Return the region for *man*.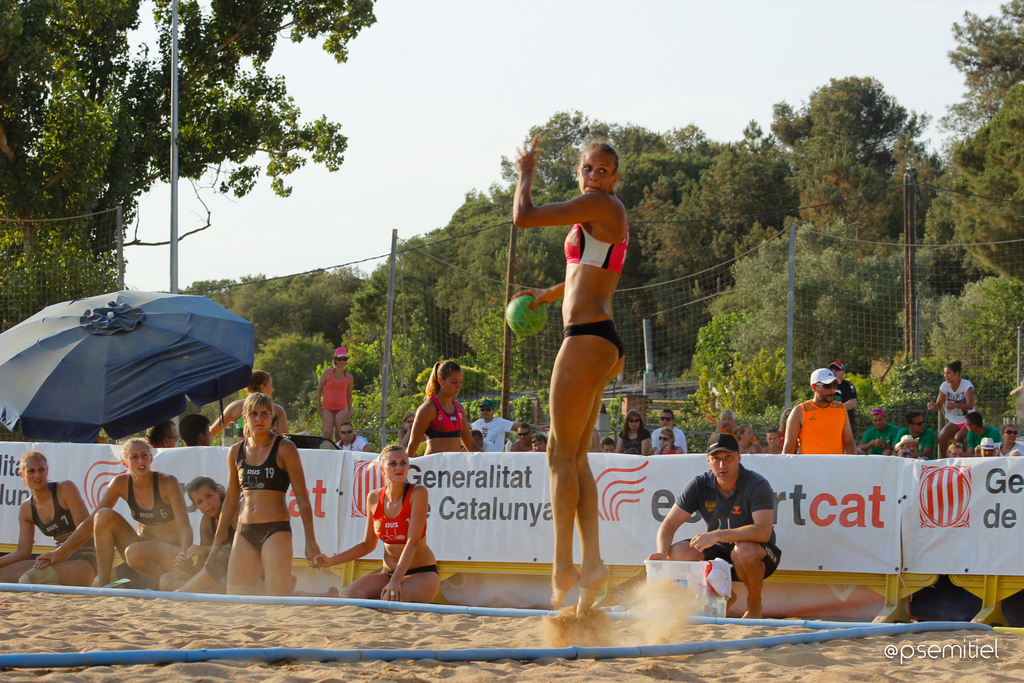
{"left": 778, "top": 367, "right": 856, "bottom": 463}.
